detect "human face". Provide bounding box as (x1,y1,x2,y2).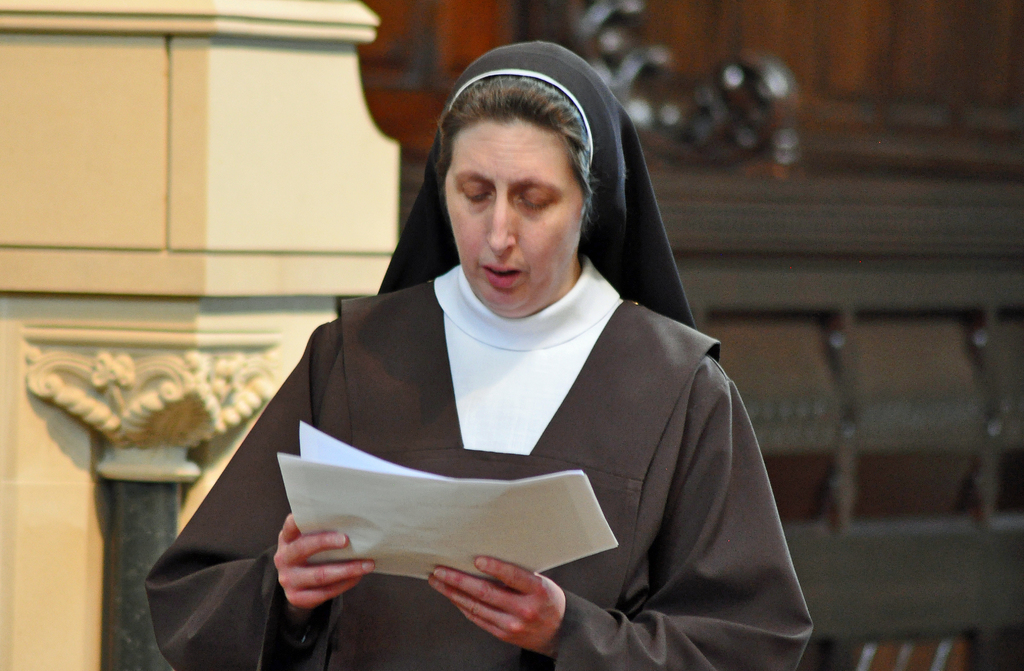
(444,120,585,318).
